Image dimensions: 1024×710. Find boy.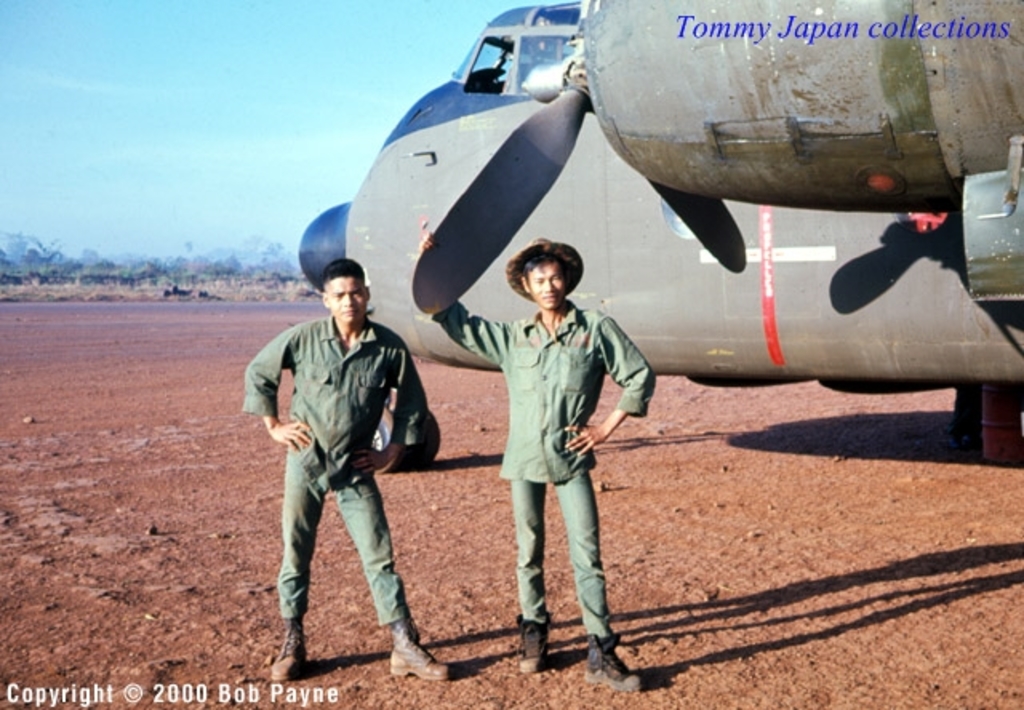
bbox(429, 235, 666, 696).
